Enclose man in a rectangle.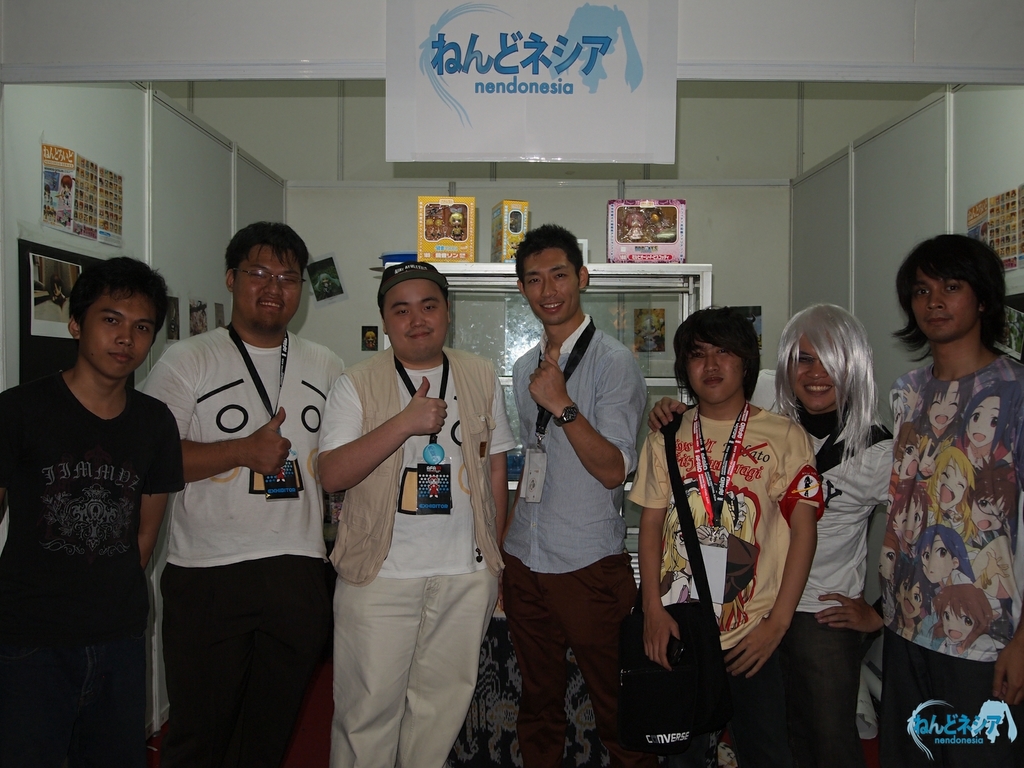
bbox=(638, 296, 838, 767).
